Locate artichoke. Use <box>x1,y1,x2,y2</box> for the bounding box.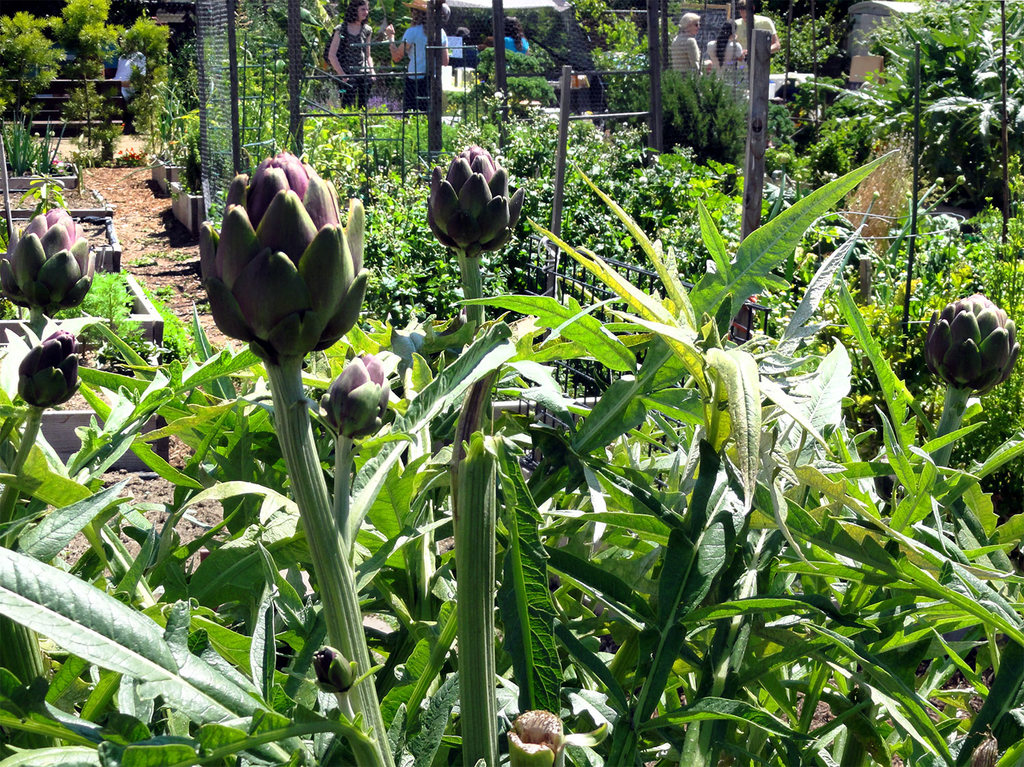
<box>425,144,527,257</box>.
